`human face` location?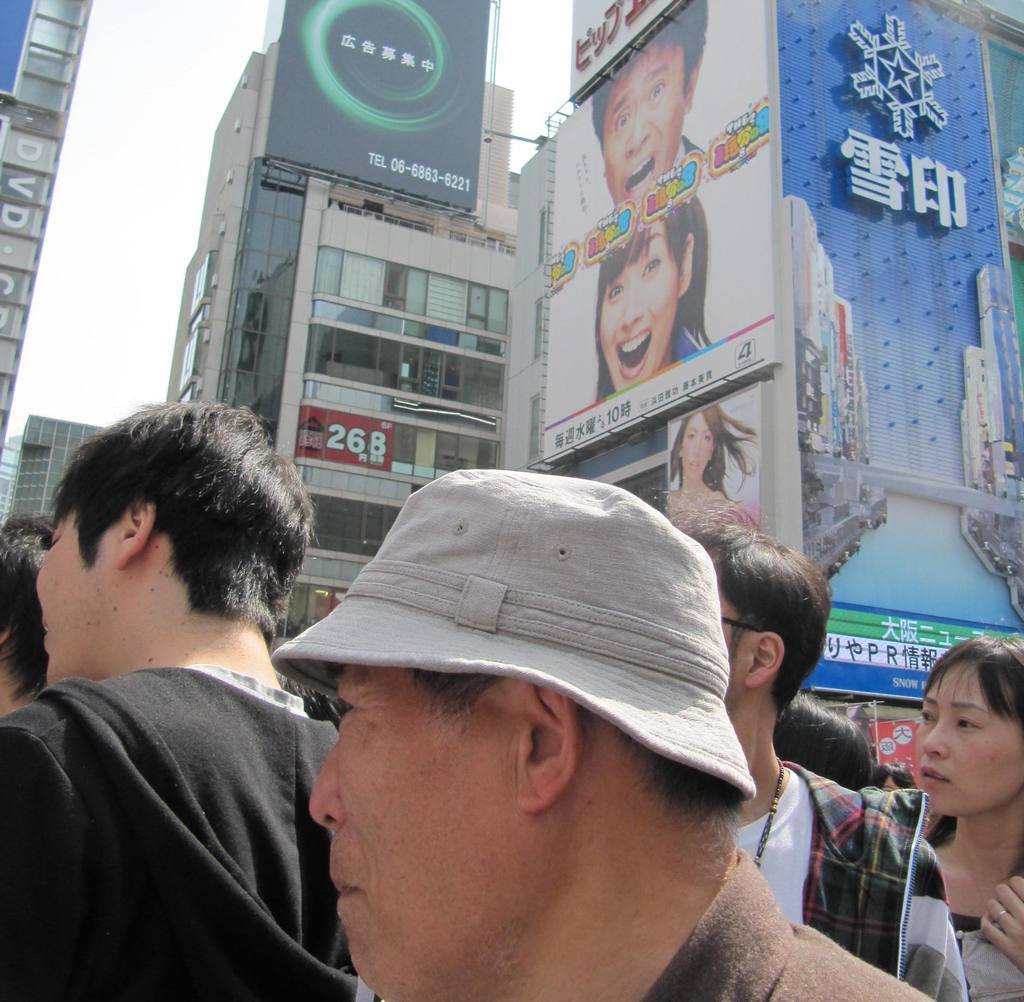
rect(604, 45, 687, 204)
